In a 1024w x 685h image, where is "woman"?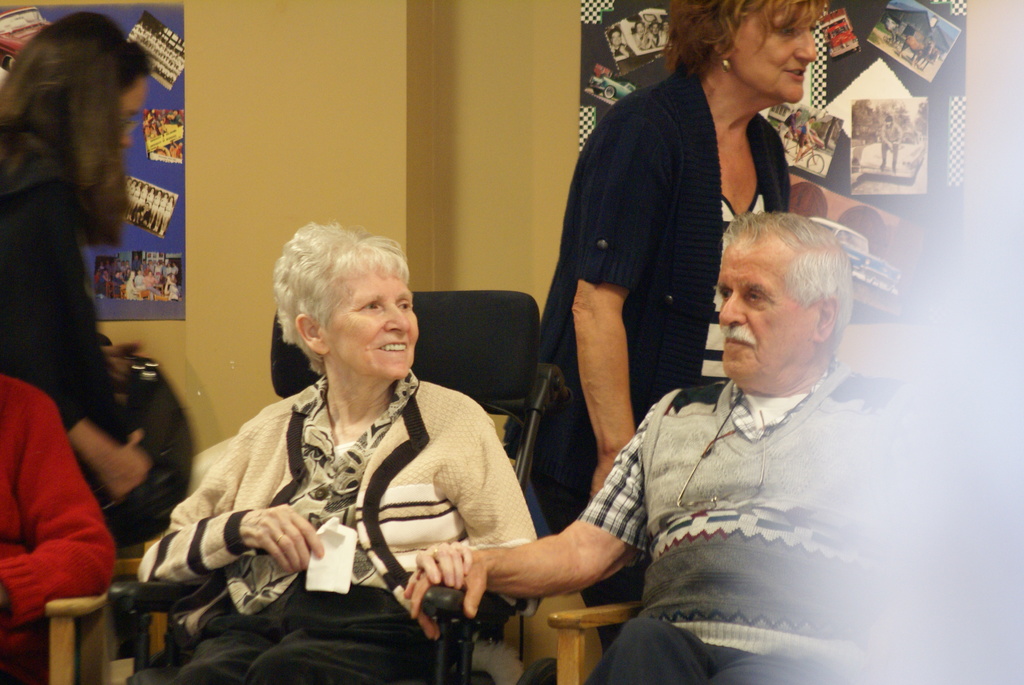
[158,222,527,672].
